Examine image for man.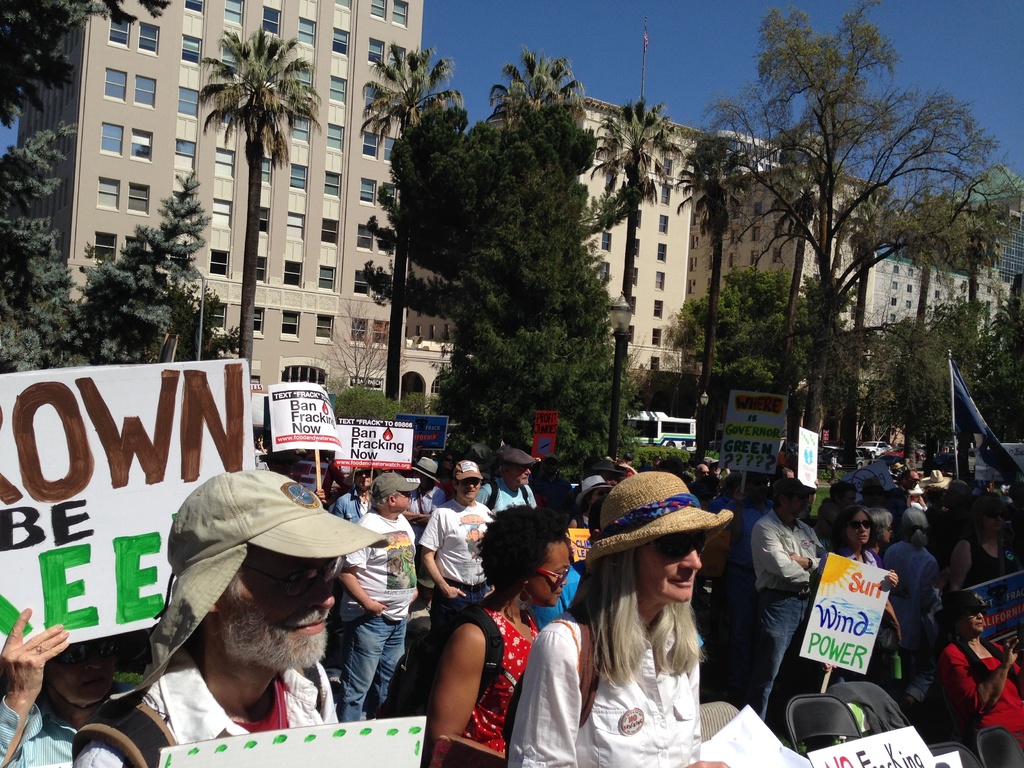
Examination result: locate(590, 459, 627, 490).
